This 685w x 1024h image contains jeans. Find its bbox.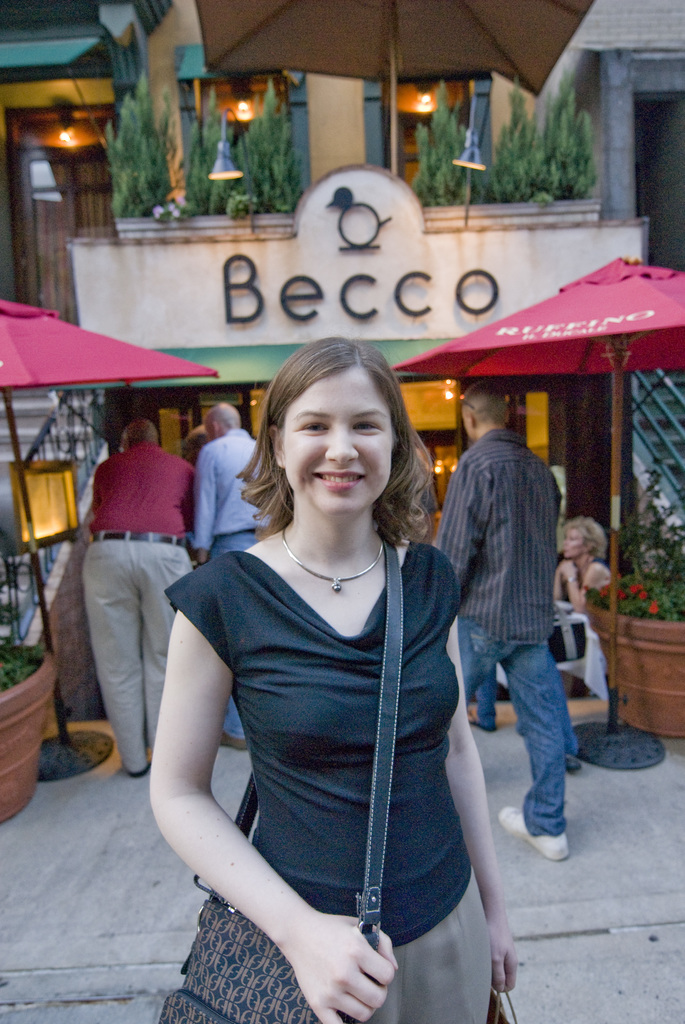
bbox=(365, 877, 502, 1023).
